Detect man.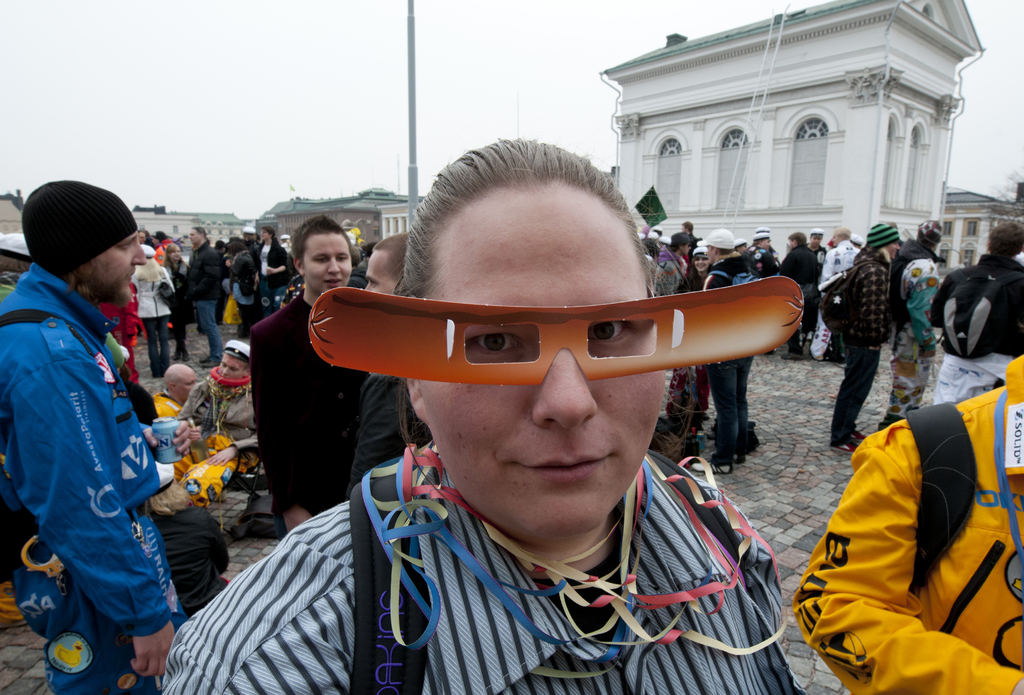
Detected at bbox(815, 221, 900, 453).
